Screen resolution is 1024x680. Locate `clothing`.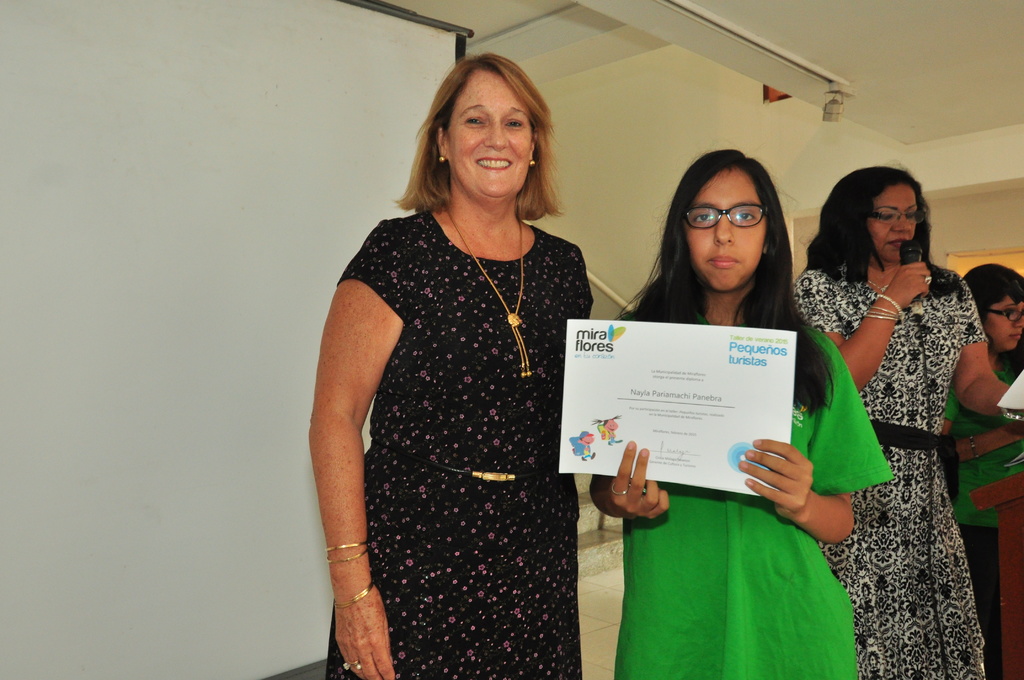
(614,322,892,679).
